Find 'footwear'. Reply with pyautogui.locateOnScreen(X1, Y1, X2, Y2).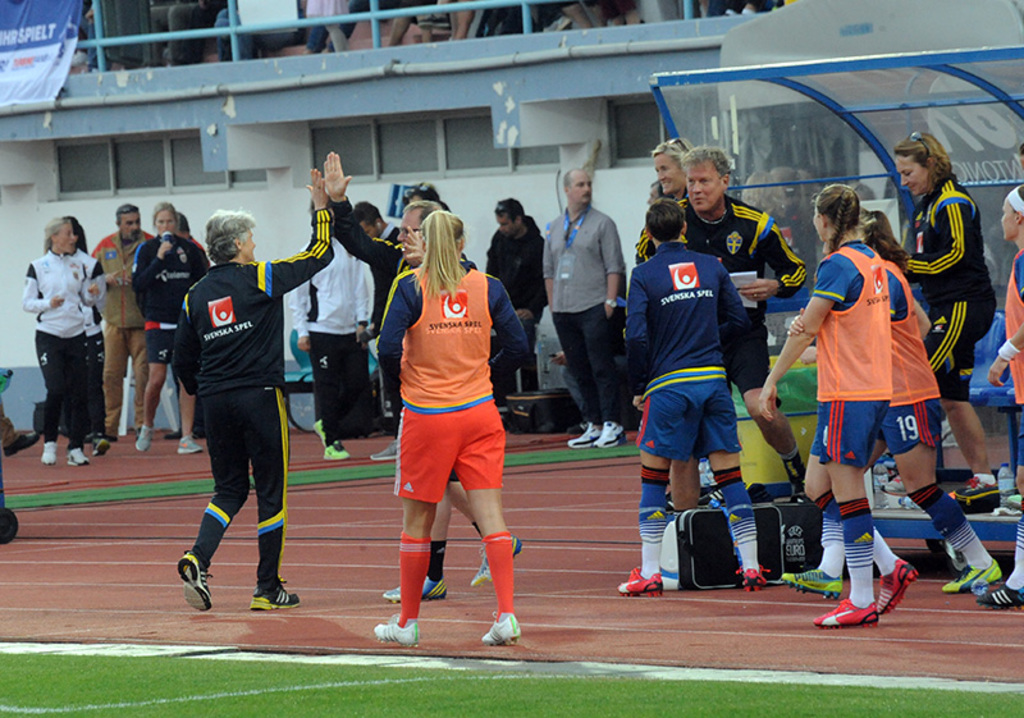
pyautogui.locateOnScreen(371, 621, 419, 650).
